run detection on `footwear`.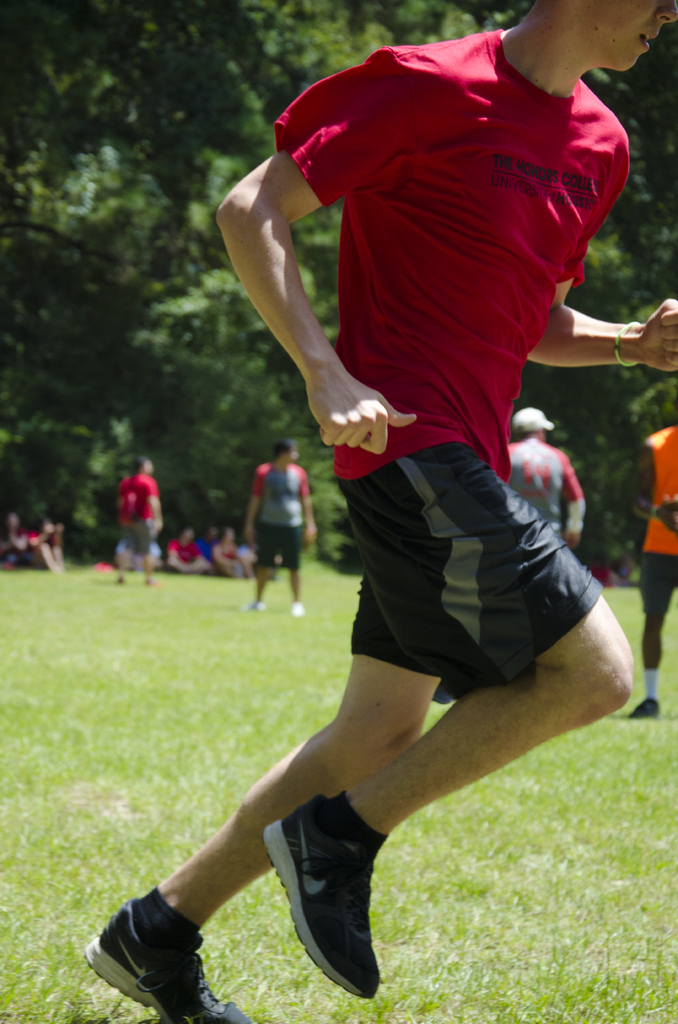
Result: <bbox>244, 601, 265, 610</bbox>.
